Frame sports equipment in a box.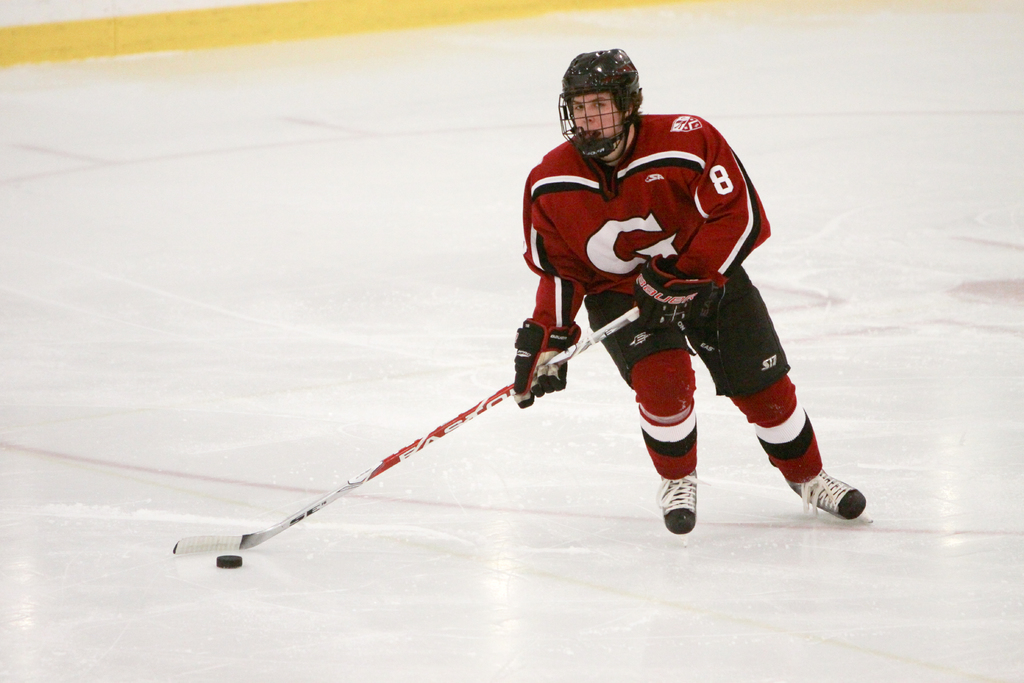
left=509, top=316, right=580, bottom=407.
